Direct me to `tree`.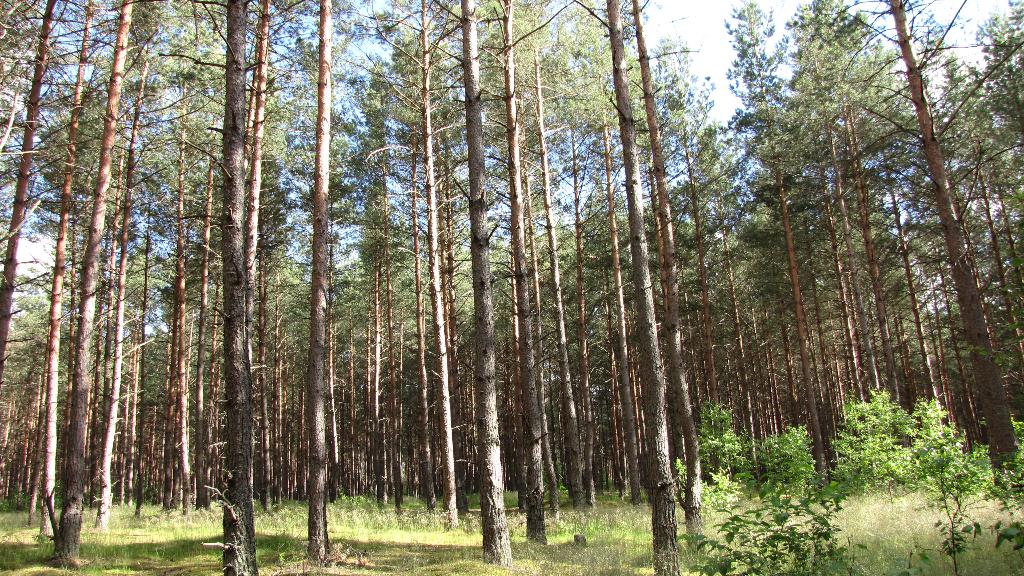
Direction: select_region(47, 0, 227, 559).
